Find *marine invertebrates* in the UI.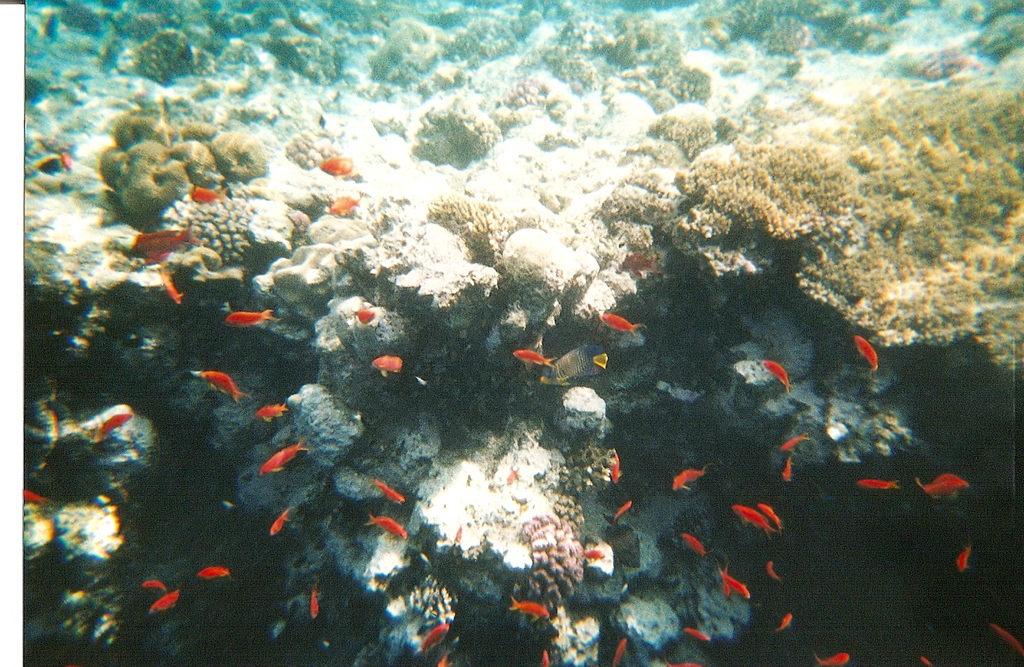
UI element at left=110, top=112, right=181, bottom=144.
